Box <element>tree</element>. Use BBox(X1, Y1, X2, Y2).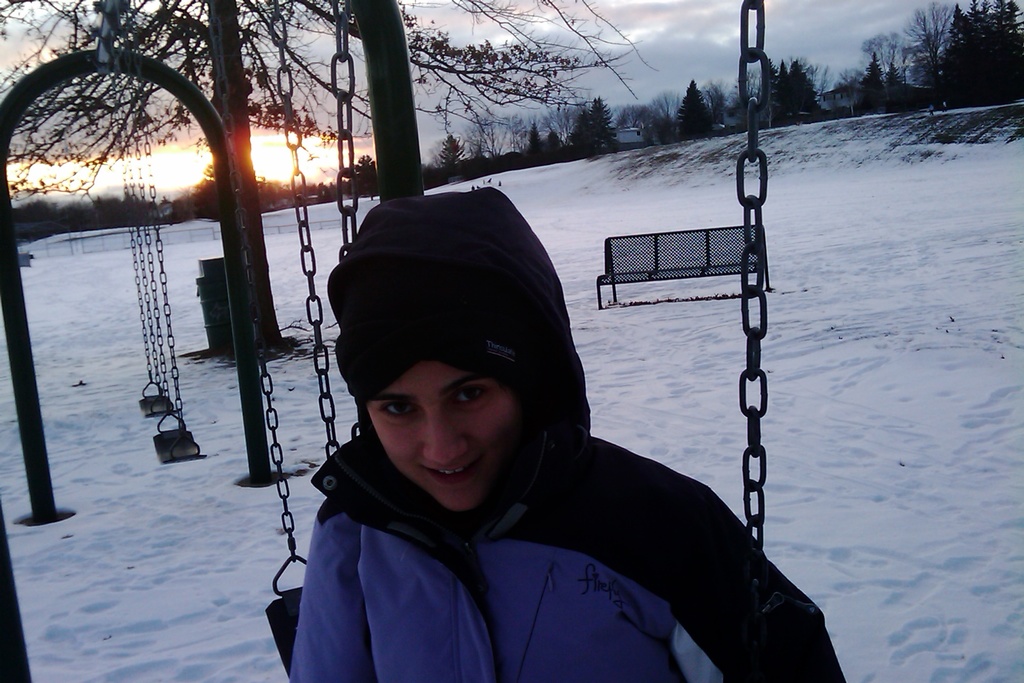
BBox(0, 0, 649, 361).
